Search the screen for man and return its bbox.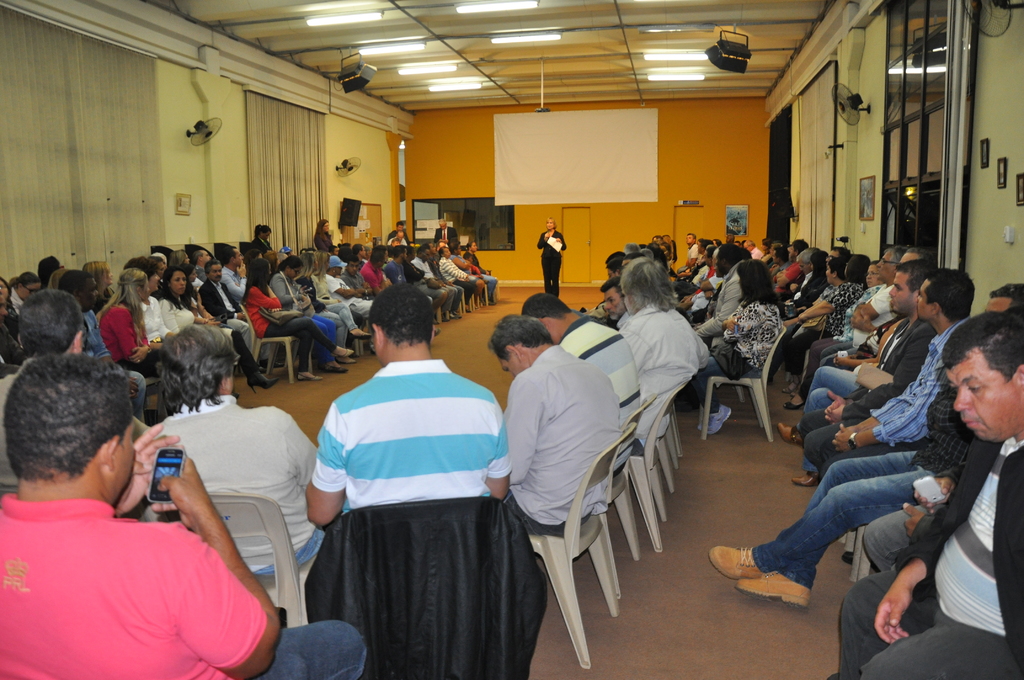
Found: 486:312:623:535.
